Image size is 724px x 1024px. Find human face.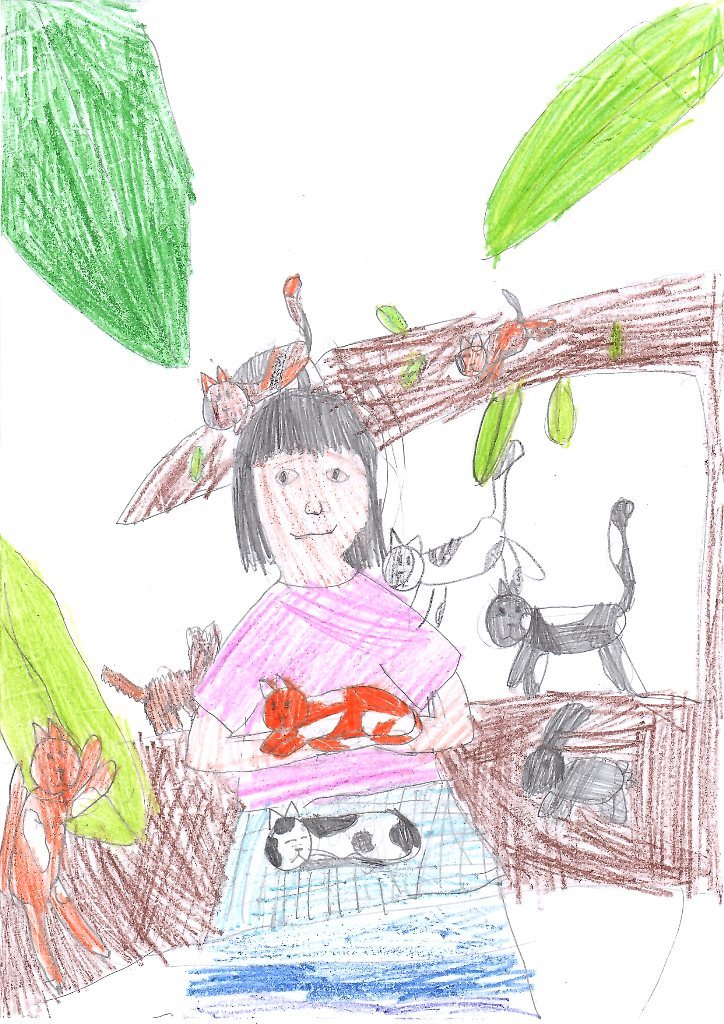
(x1=250, y1=447, x2=369, y2=563).
